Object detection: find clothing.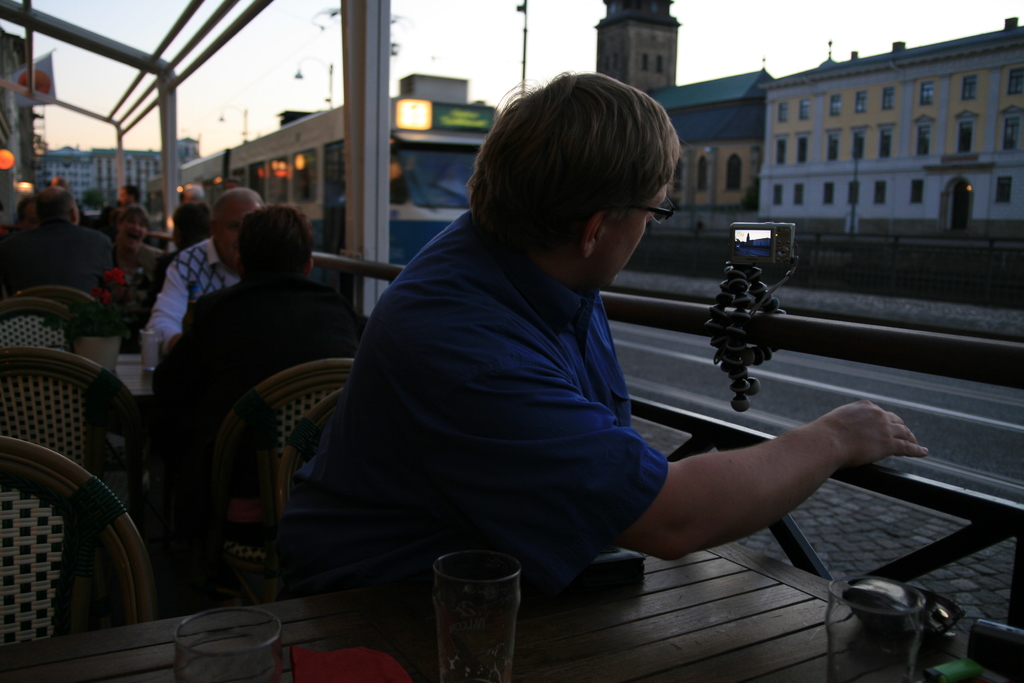
bbox=[133, 240, 254, 378].
